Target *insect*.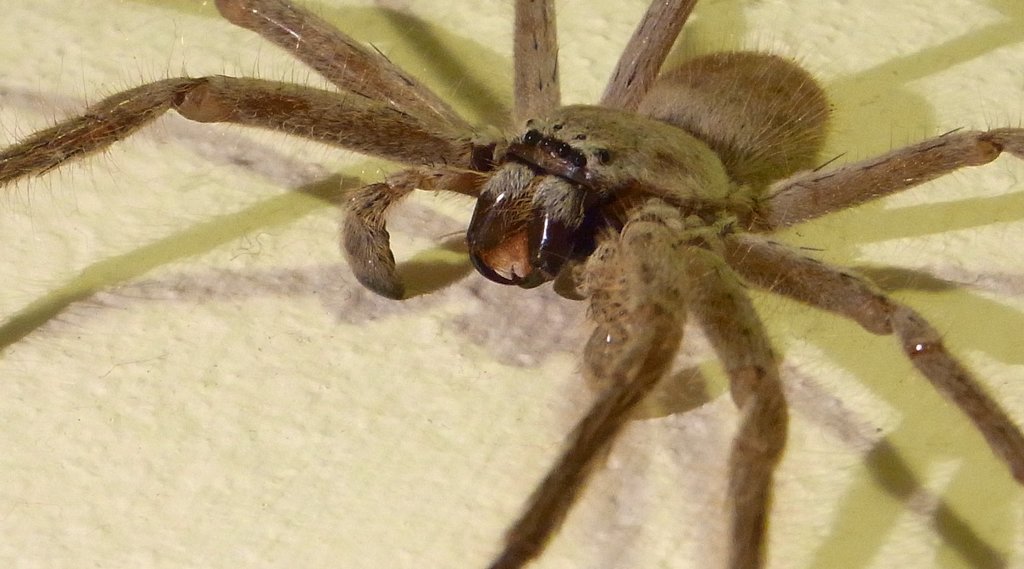
Target region: x1=0, y1=0, x2=1023, y2=568.
